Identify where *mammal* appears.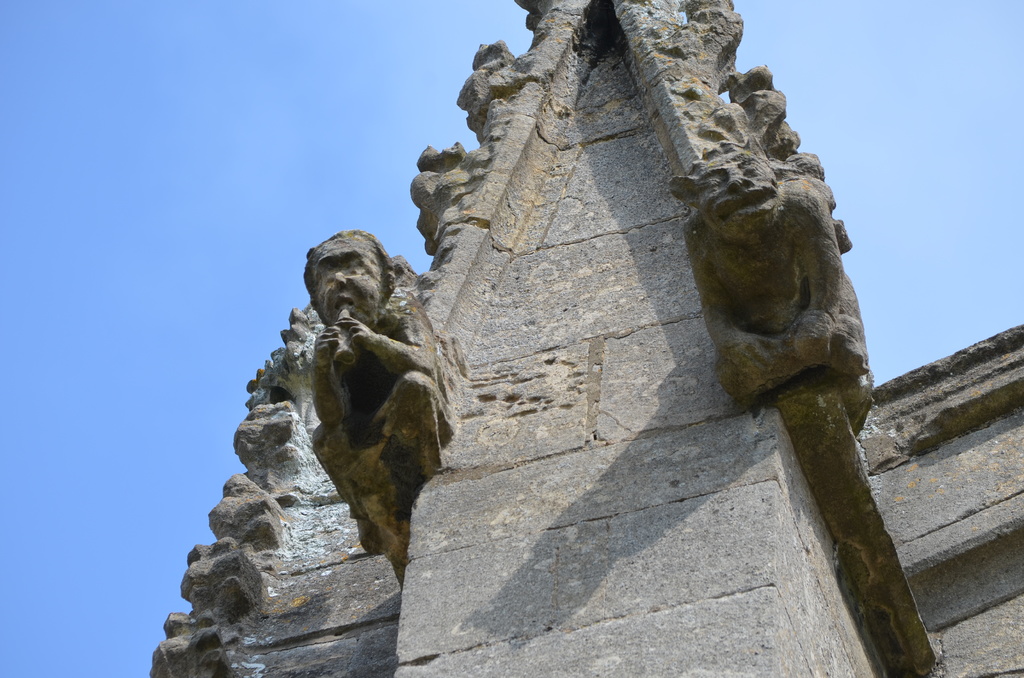
Appears at bbox=(287, 252, 451, 564).
